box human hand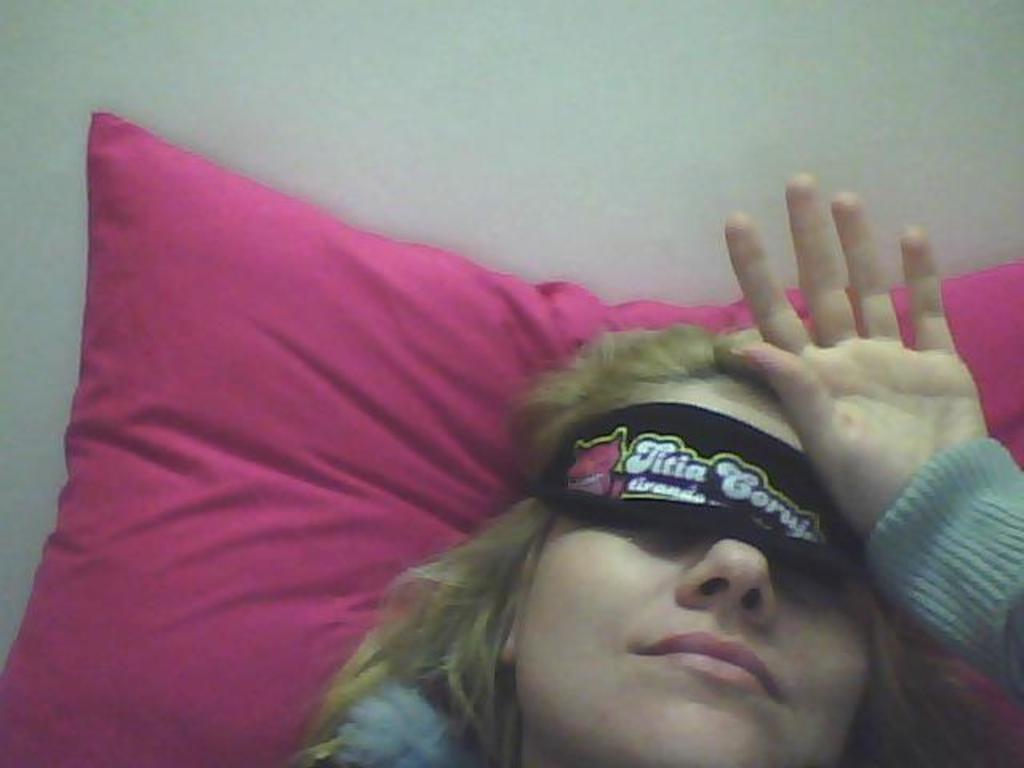
(682,181,963,658)
